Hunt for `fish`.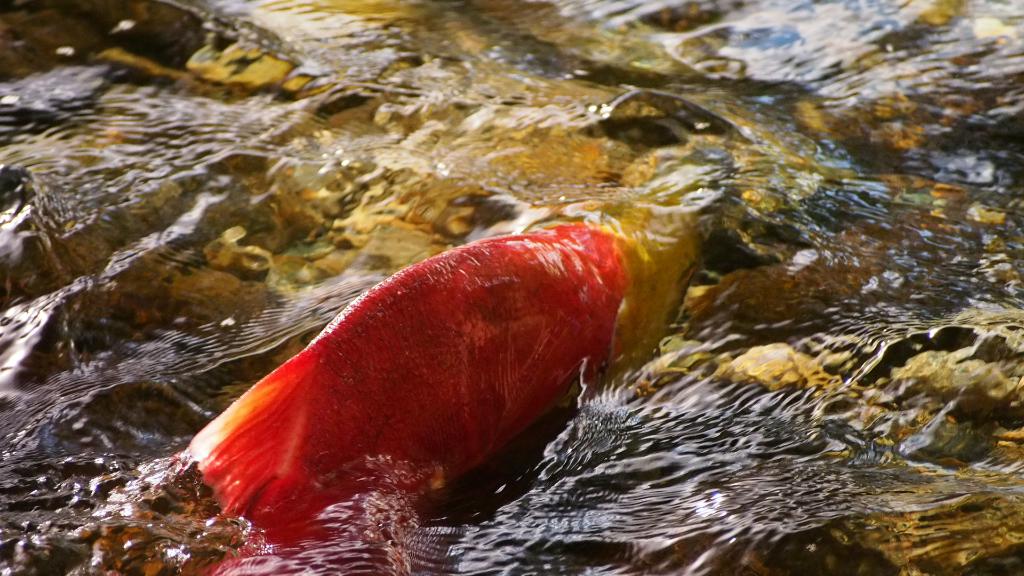
Hunted down at detection(175, 225, 675, 544).
